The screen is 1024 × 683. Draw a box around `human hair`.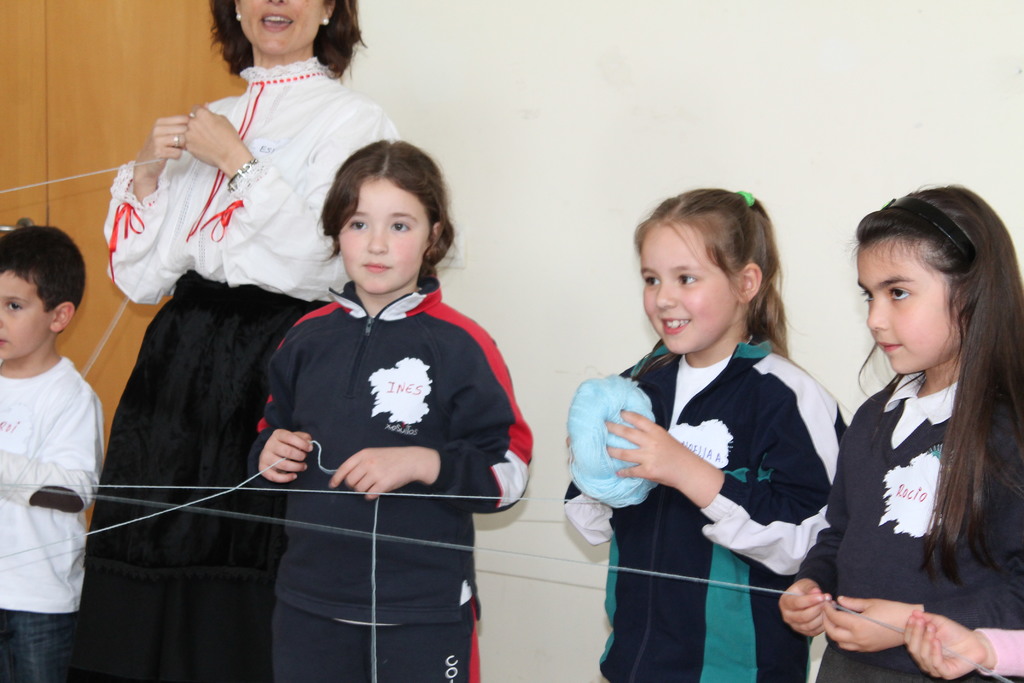
(211, 0, 368, 78).
